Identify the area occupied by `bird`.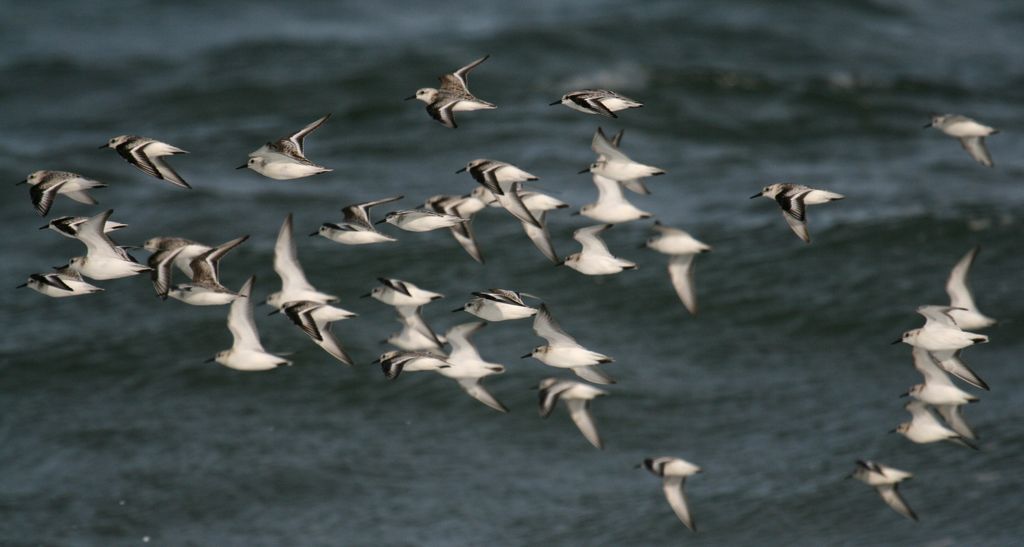
Area: Rect(263, 296, 351, 363).
